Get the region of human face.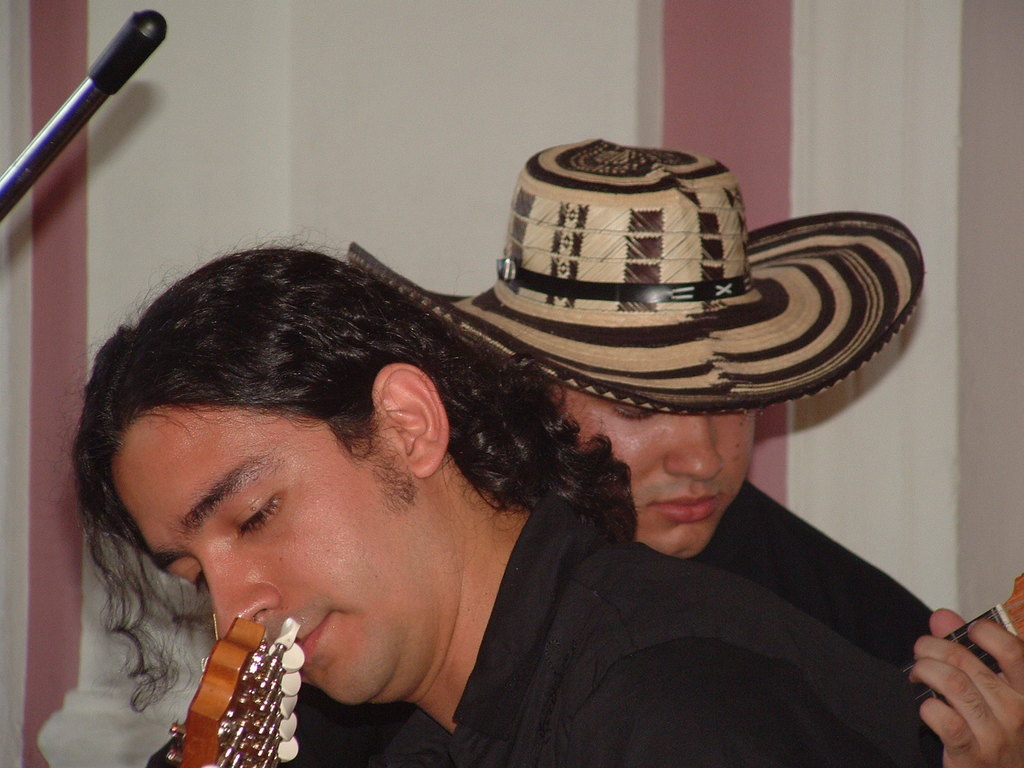
x1=137, y1=402, x2=432, y2=710.
